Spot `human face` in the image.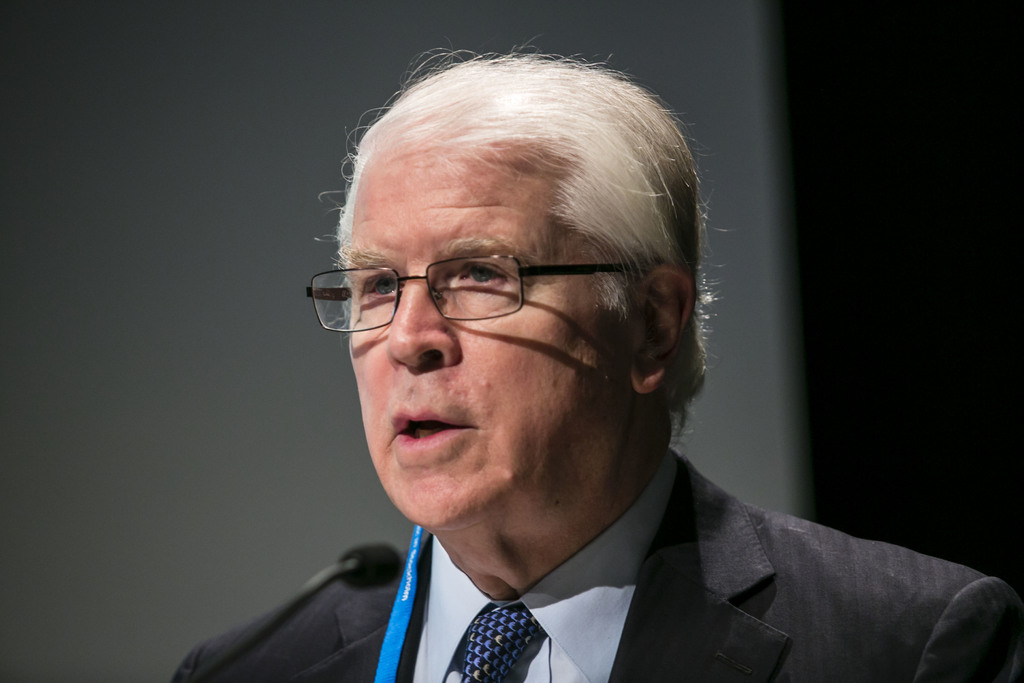
`human face` found at Rect(345, 161, 636, 531).
